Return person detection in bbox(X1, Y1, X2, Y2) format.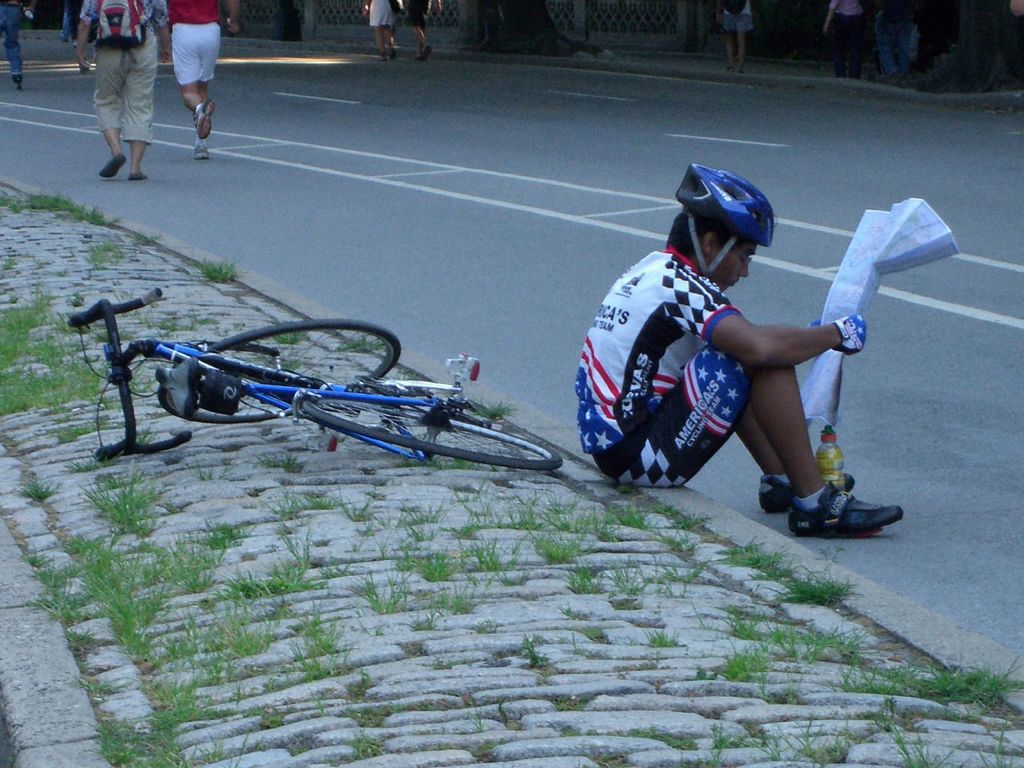
bbox(358, 0, 398, 64).
